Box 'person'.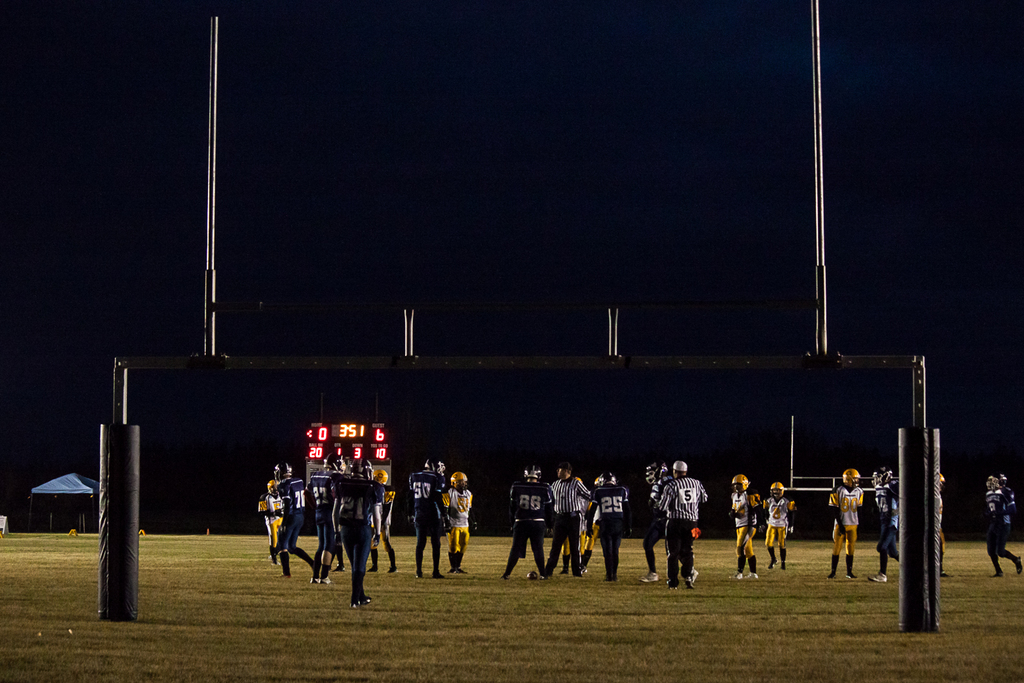
x1=556, y1=456, x2=591, y2=570.
